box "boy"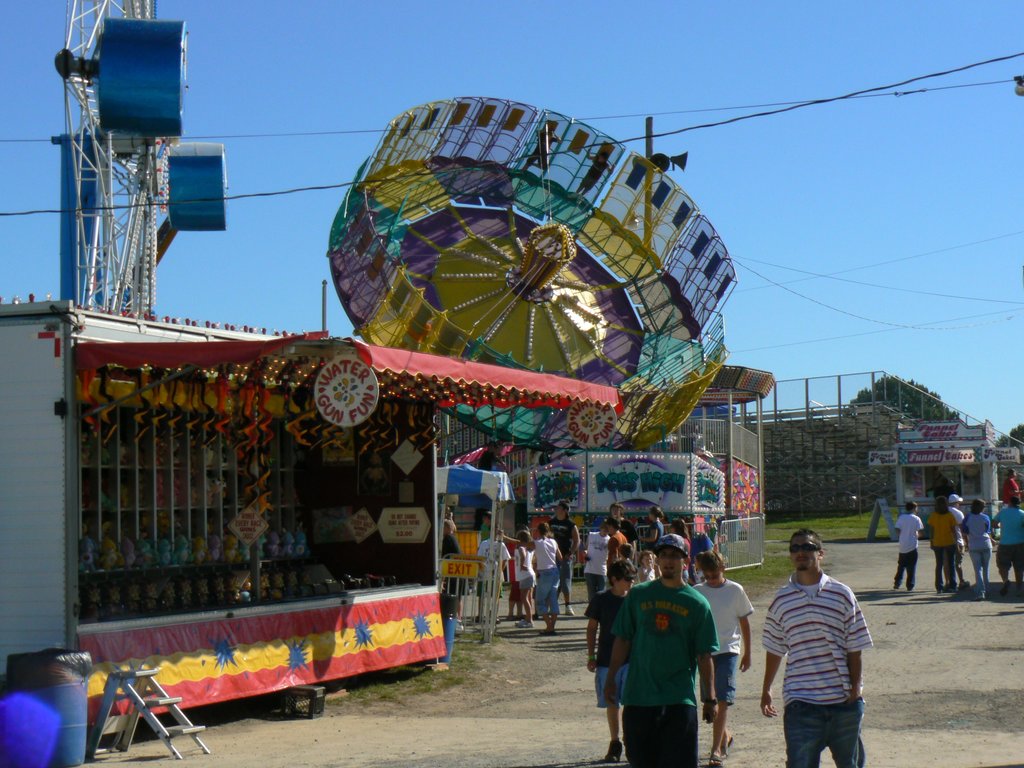
(x1=584, y1=560, x2=633, y2=762)
